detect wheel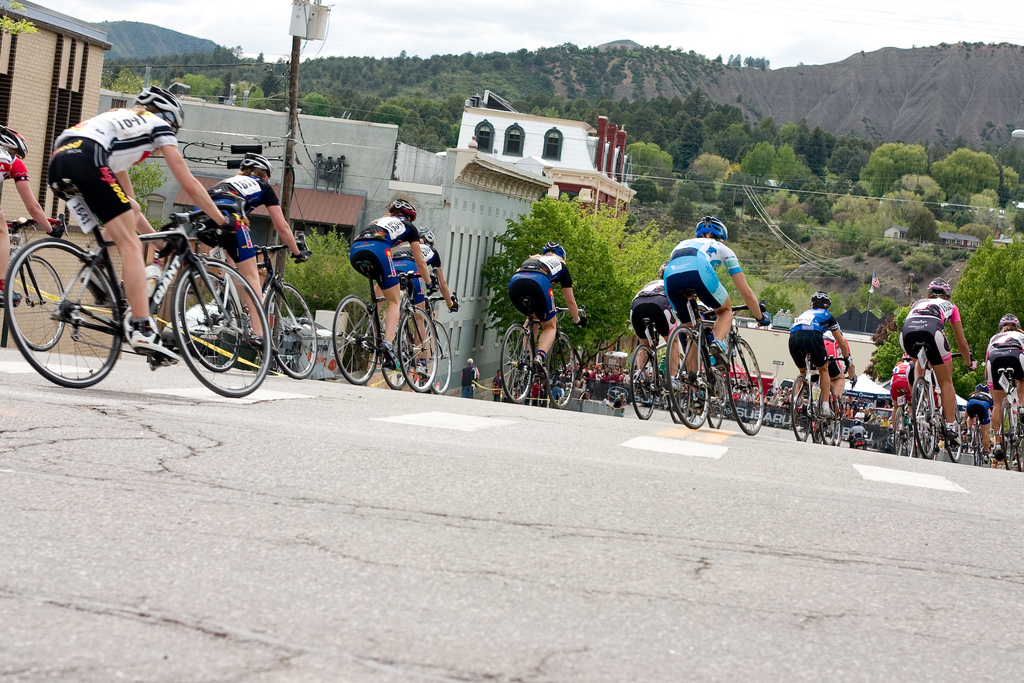
left=2, top=236, right=128, bottom=391
